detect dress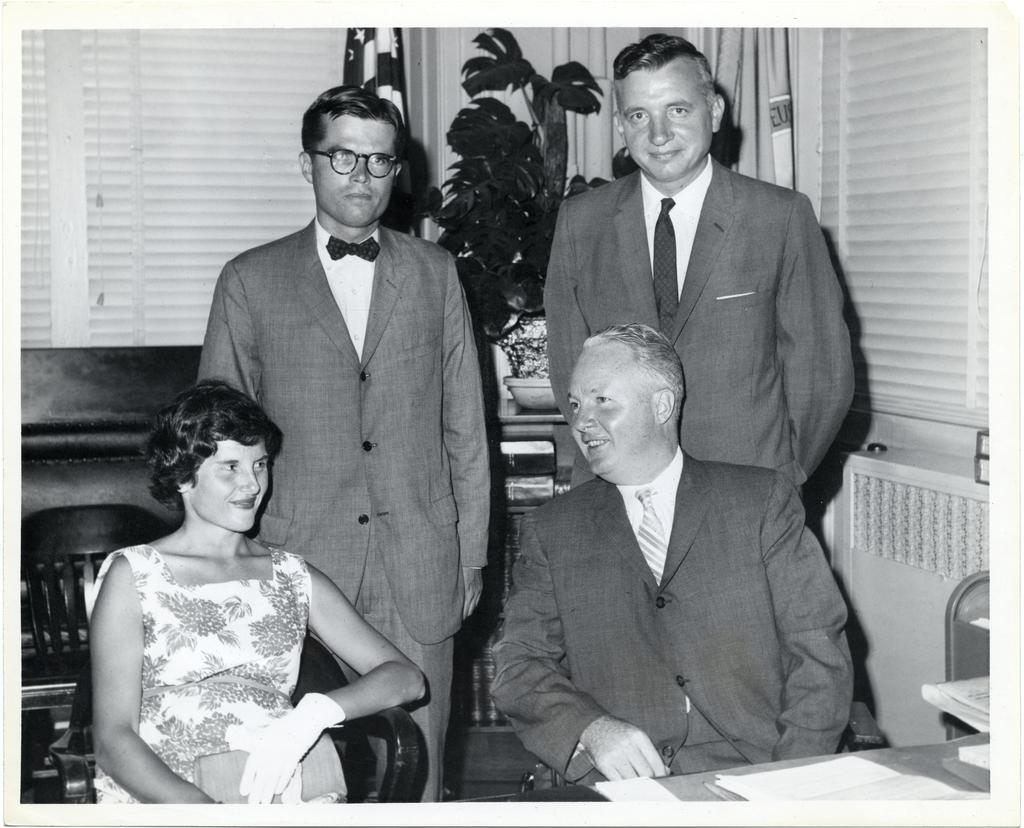
rect(79, 483, 361, 818)
